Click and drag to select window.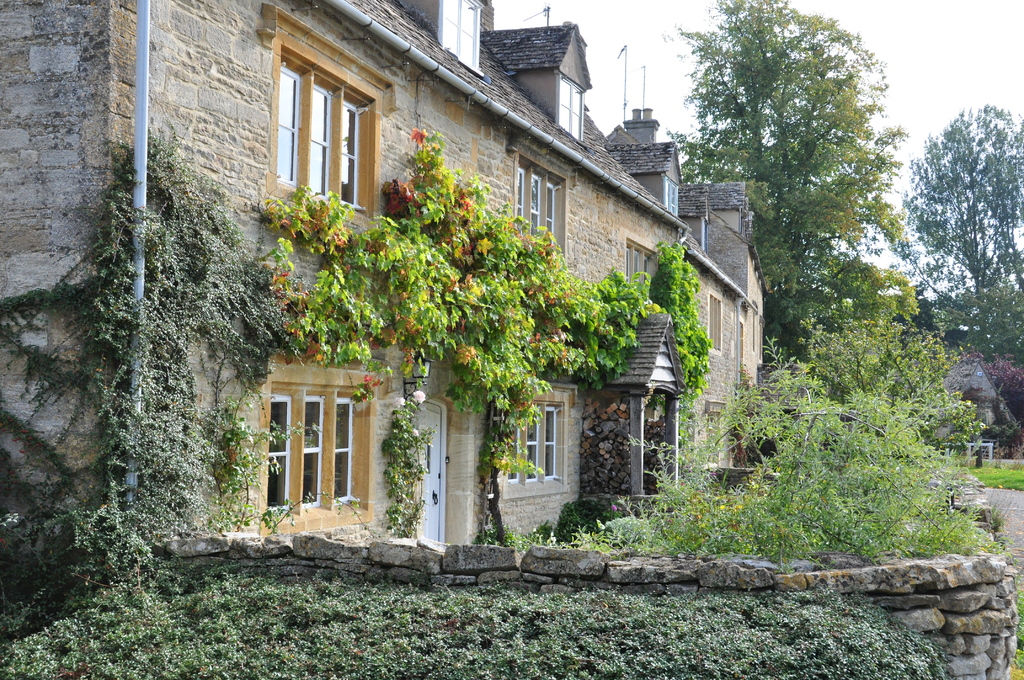
Selection: box=[515, 151, 569, 255].
